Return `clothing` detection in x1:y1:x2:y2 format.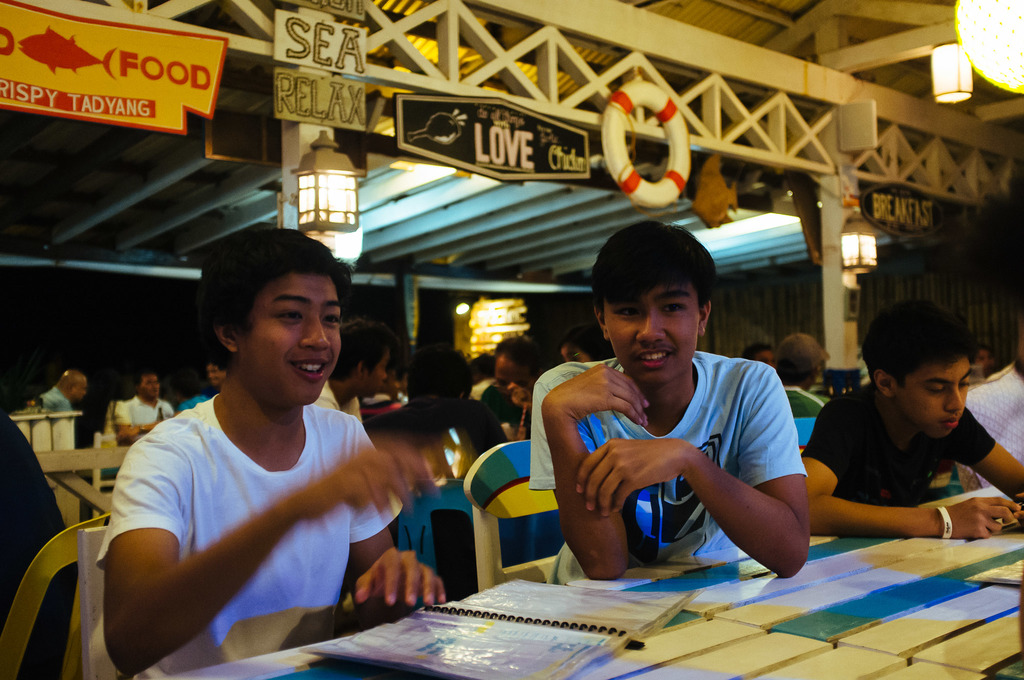
796:380:996:518.
